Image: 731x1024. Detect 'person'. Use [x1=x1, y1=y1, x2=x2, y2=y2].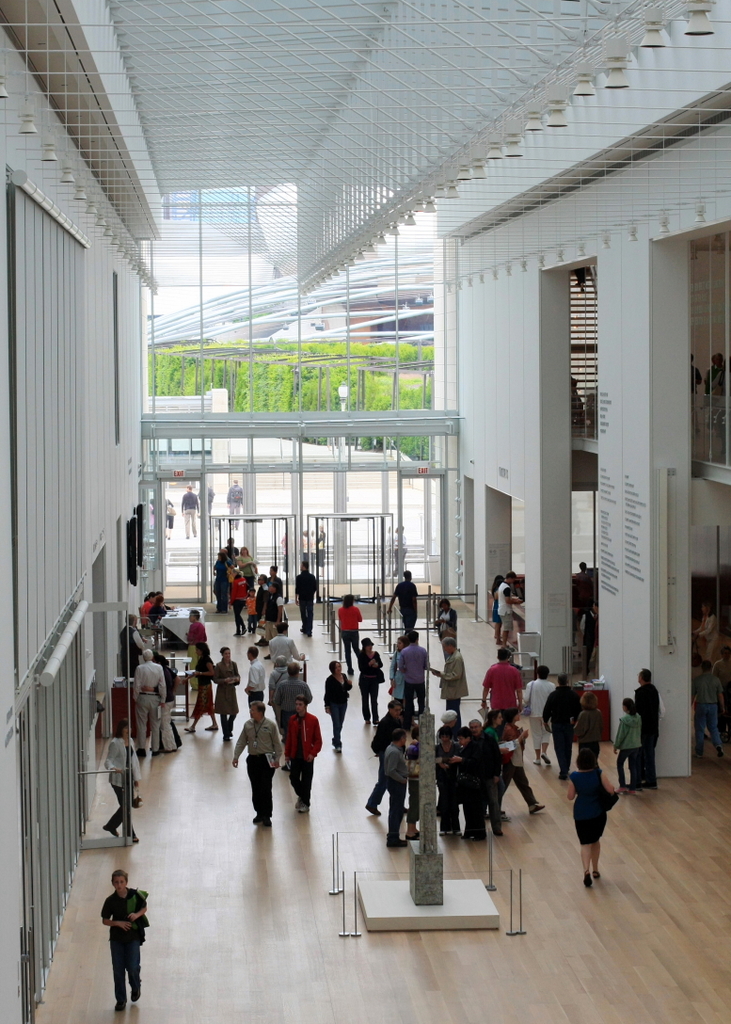
[x1=109, y1=719, x2=143, y2=848].
